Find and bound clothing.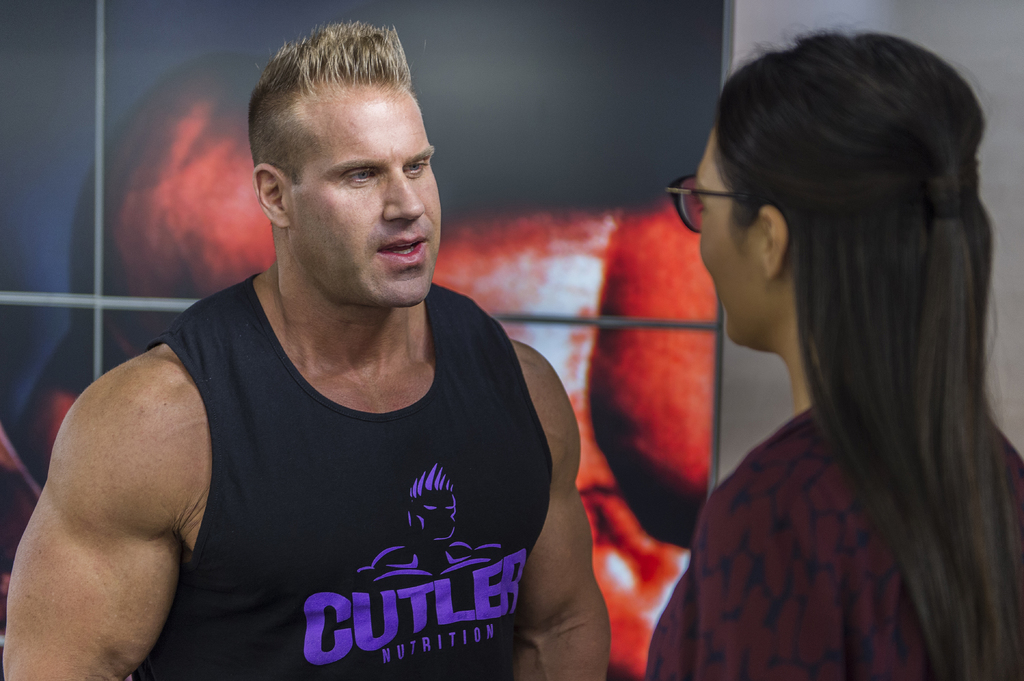
Bound: <bbox>84, 275, 570, 672</bbox>.
